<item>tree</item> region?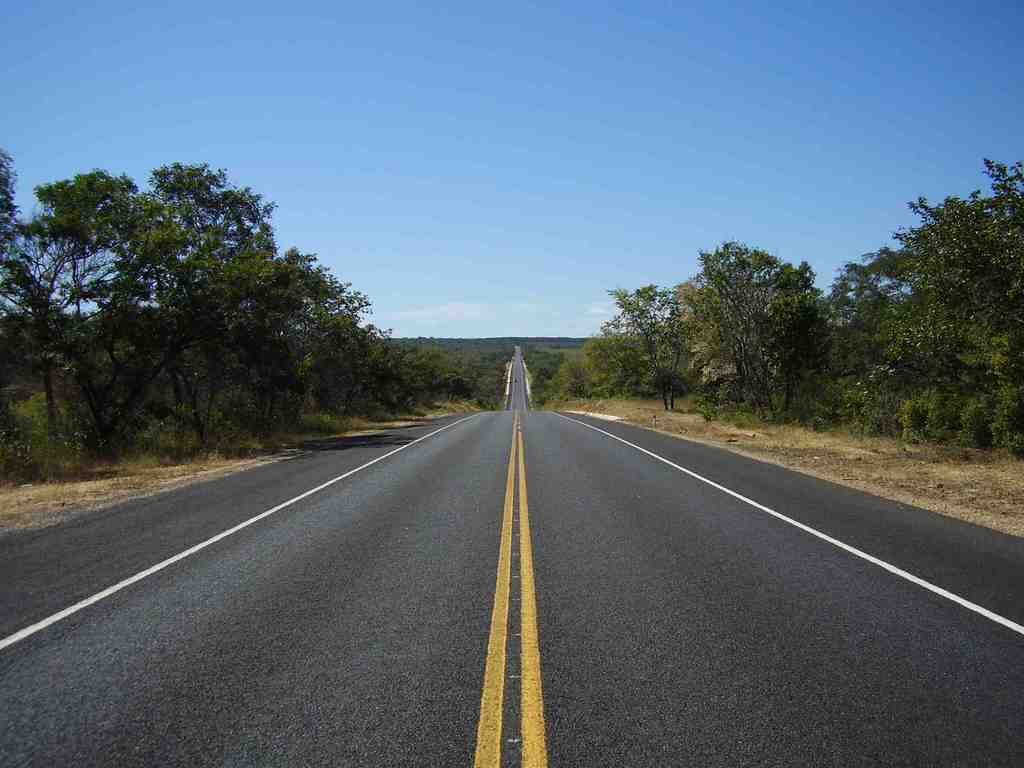
[555,342,609,408]
